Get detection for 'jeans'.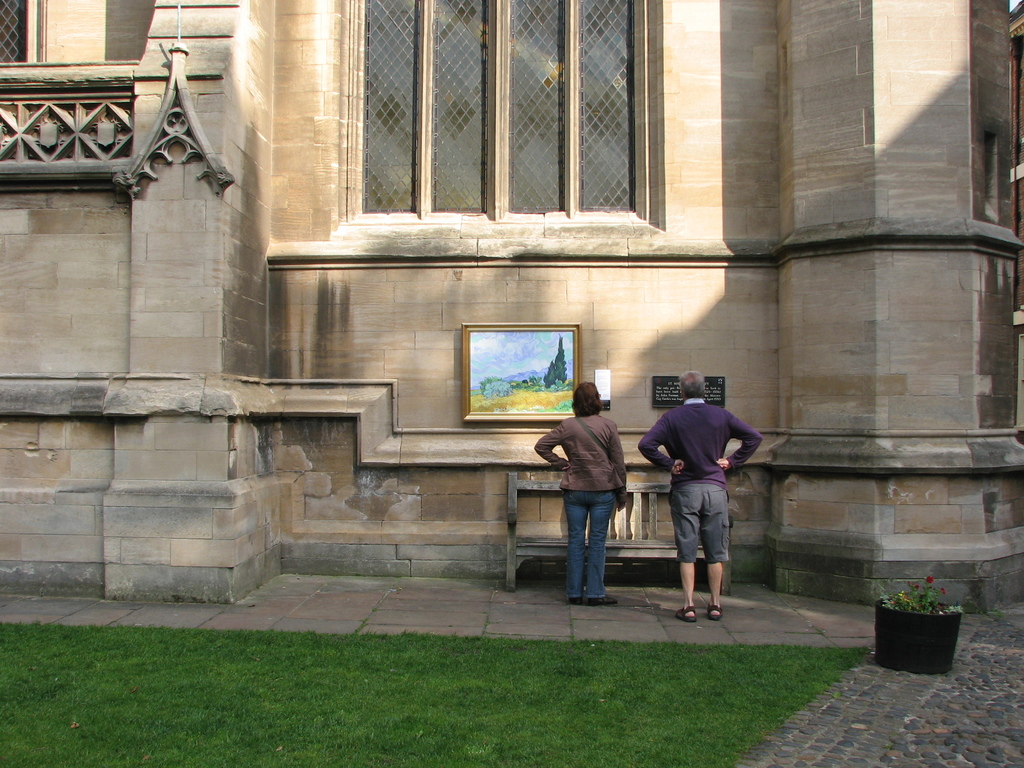
Detection: [left=556, top=507, right=630, bottom=618].
